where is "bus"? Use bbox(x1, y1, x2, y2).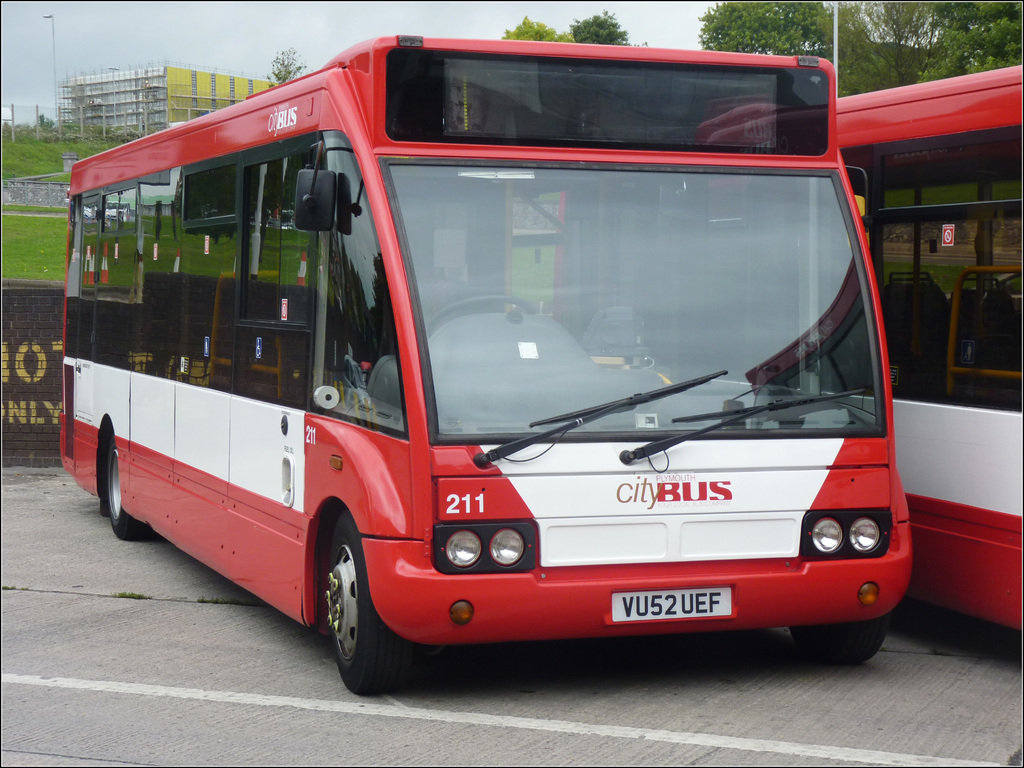
bbox(57, 33, 920, 691).
